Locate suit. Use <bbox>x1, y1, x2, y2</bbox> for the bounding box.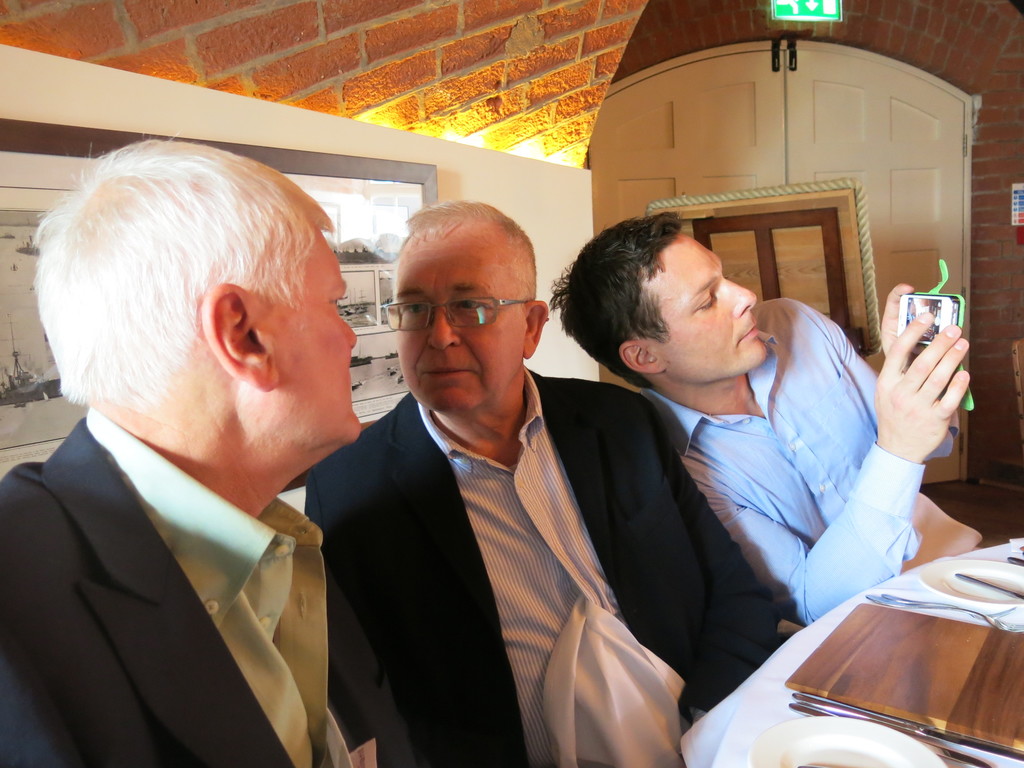
<bbox>6, 246, 373, 767</bbox>.
